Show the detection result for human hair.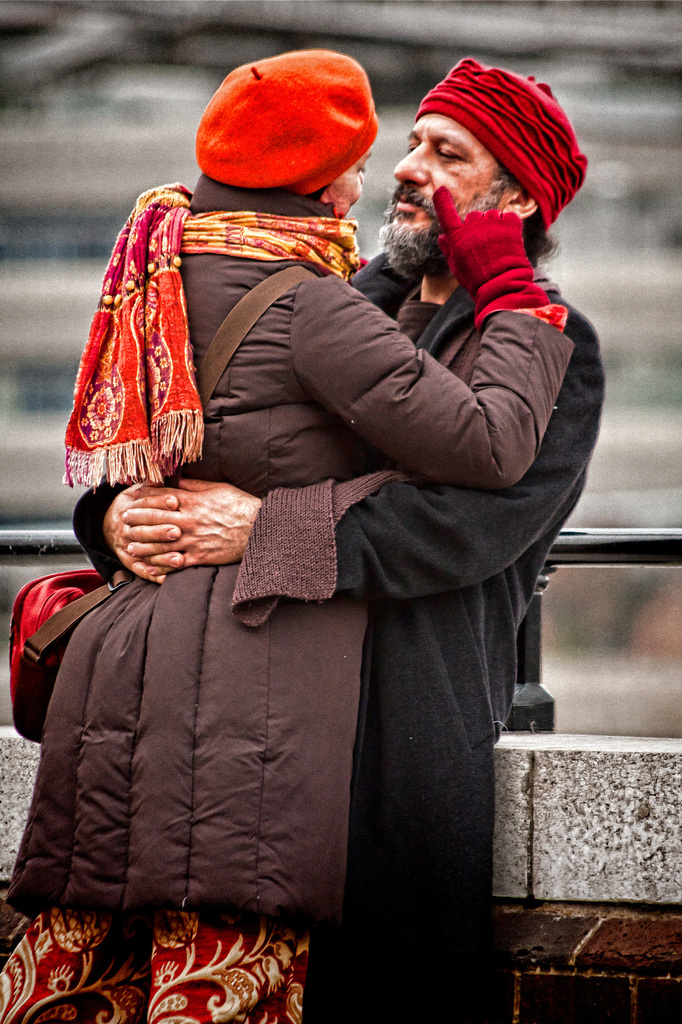
region(505, 152, 554, 293).
